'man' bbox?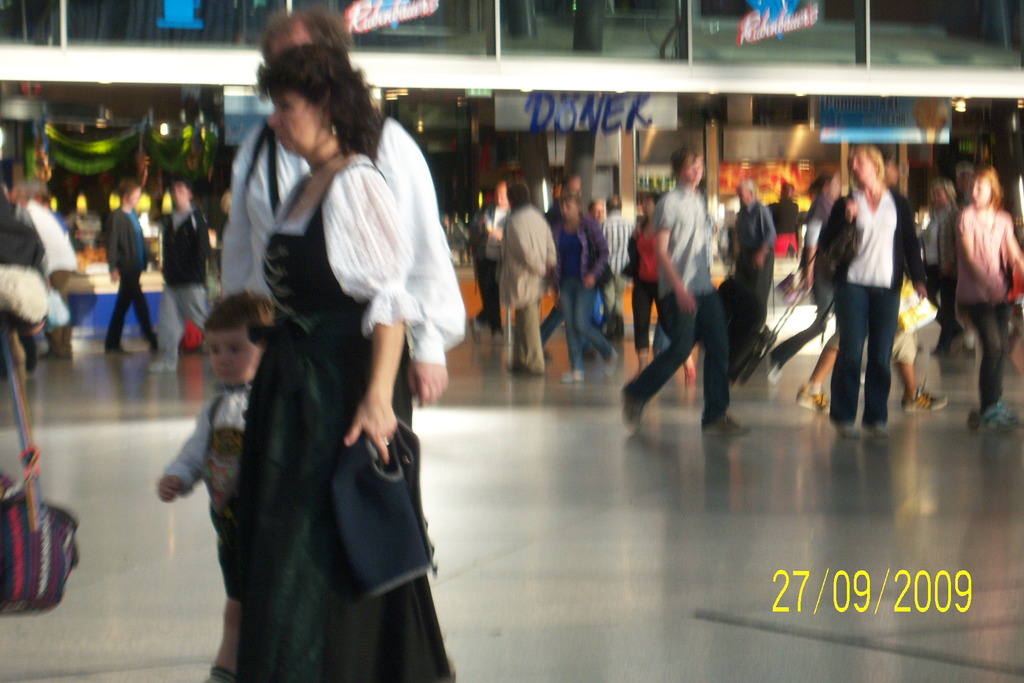
(476,181,507,347)
